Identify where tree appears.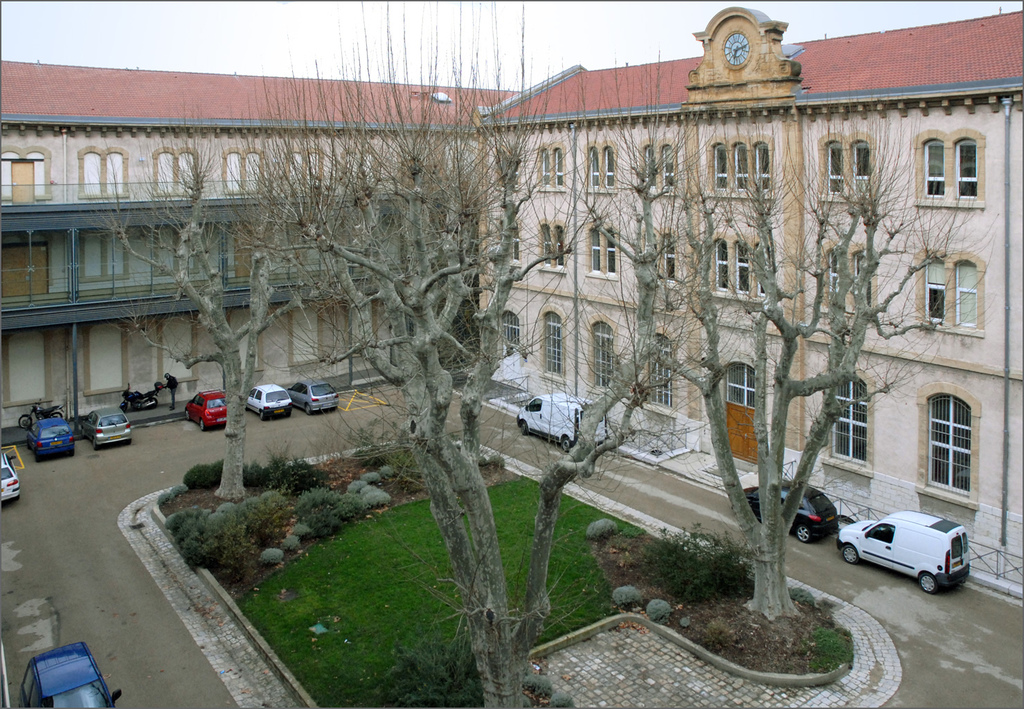
Appears at select_region(78, 58, 388, 497).
